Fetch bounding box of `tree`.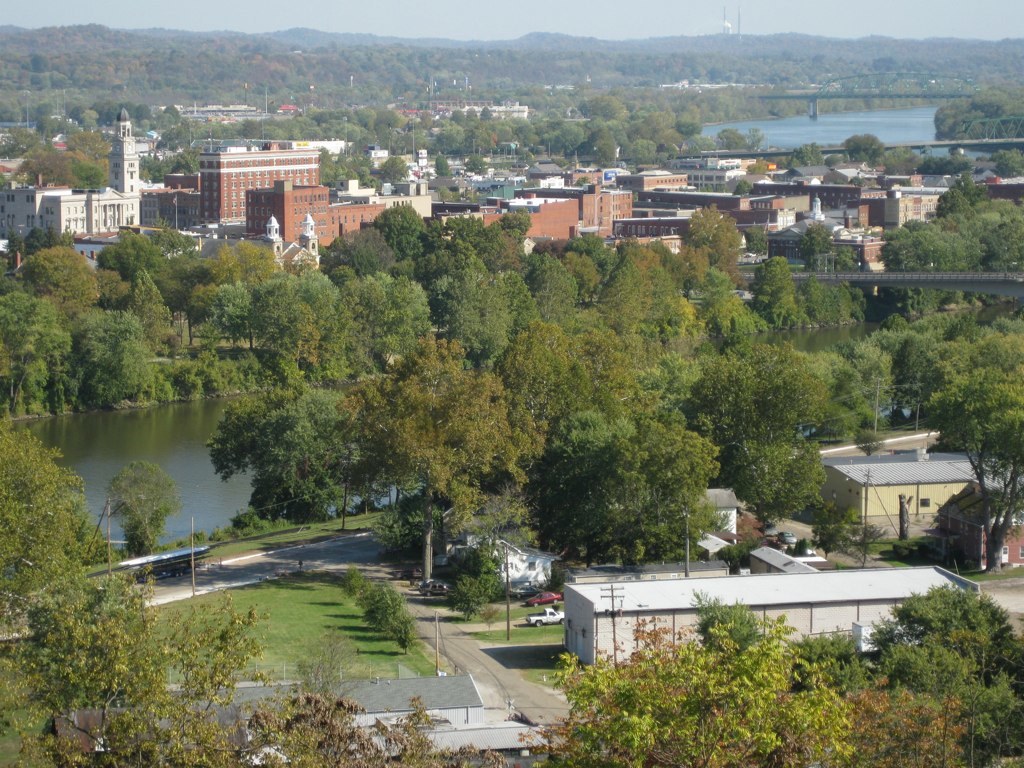
Bbox: detection(626, 132, 660, 167).
